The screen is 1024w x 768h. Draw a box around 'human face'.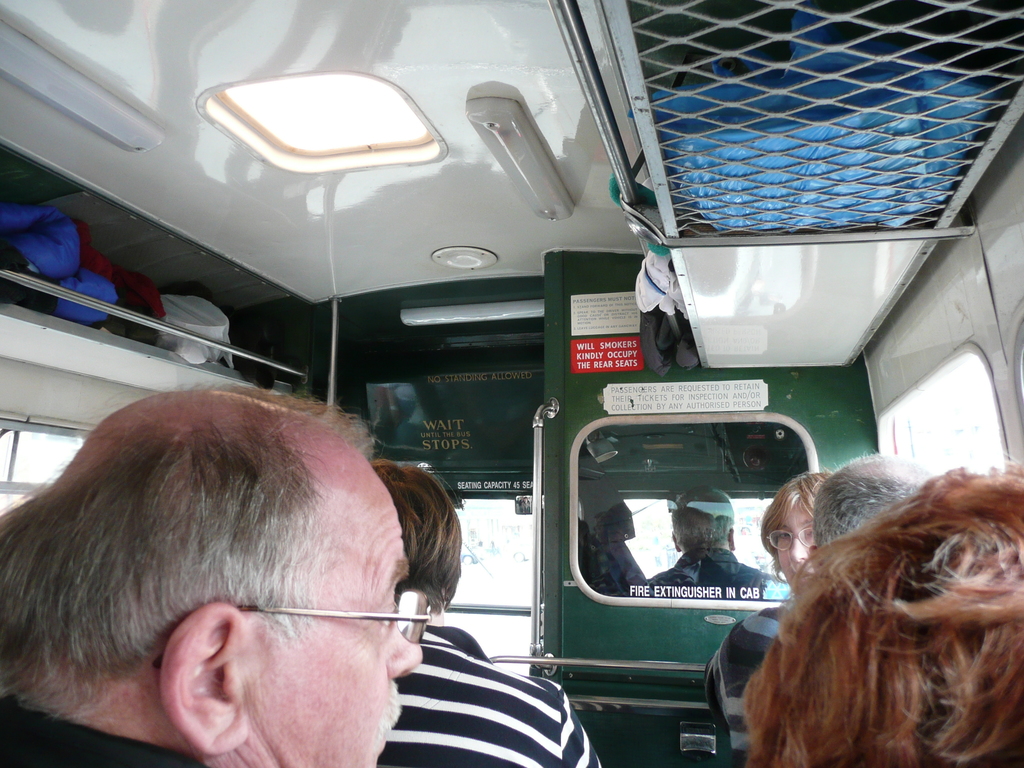
779,507,824,588.
